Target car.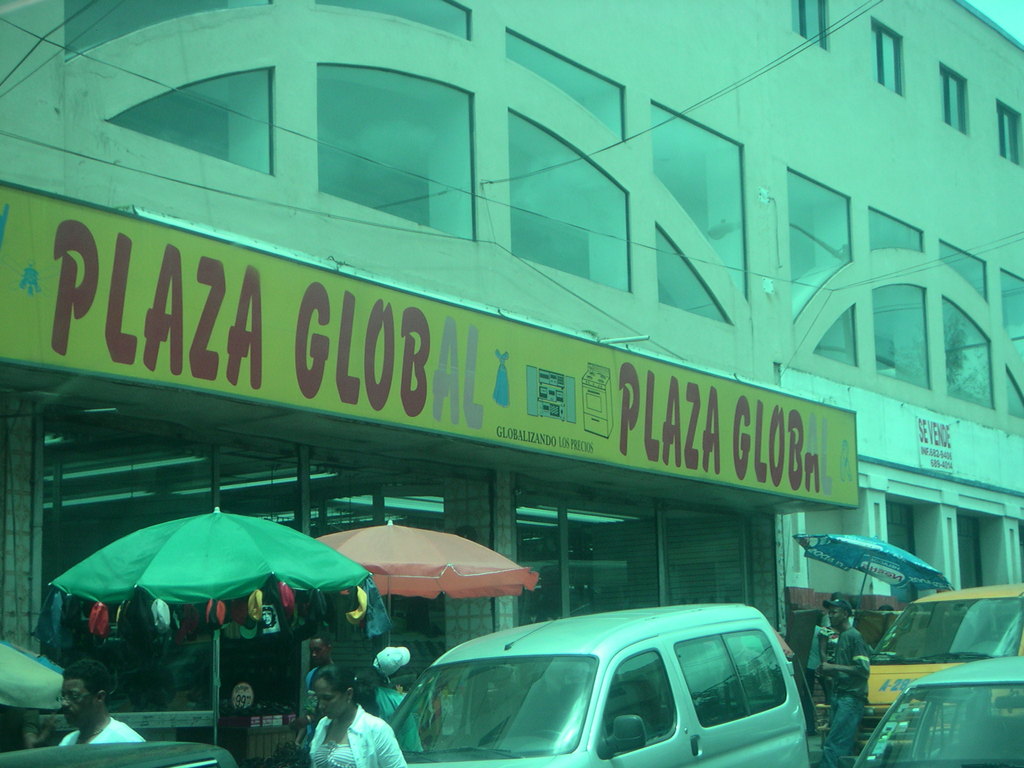
Target region: {"x1": 0, "y1": 742, "x2": 247, "y2": 767}.
